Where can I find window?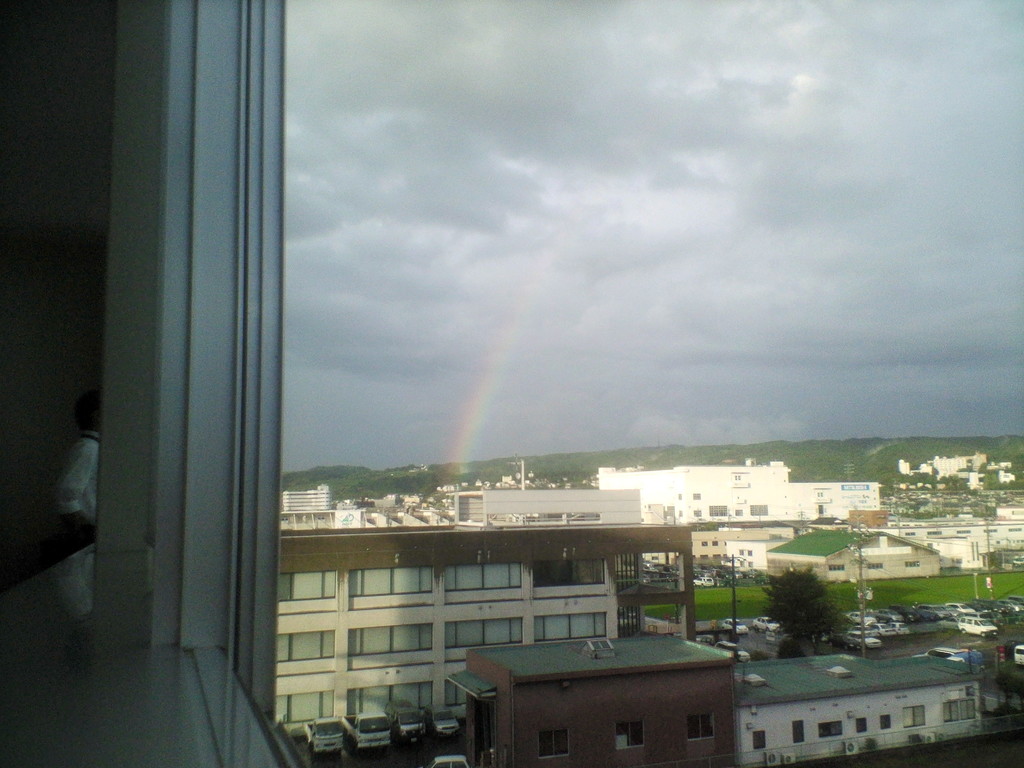
You can find it at [x1=826, y1=566, x2=844, y2=571].
